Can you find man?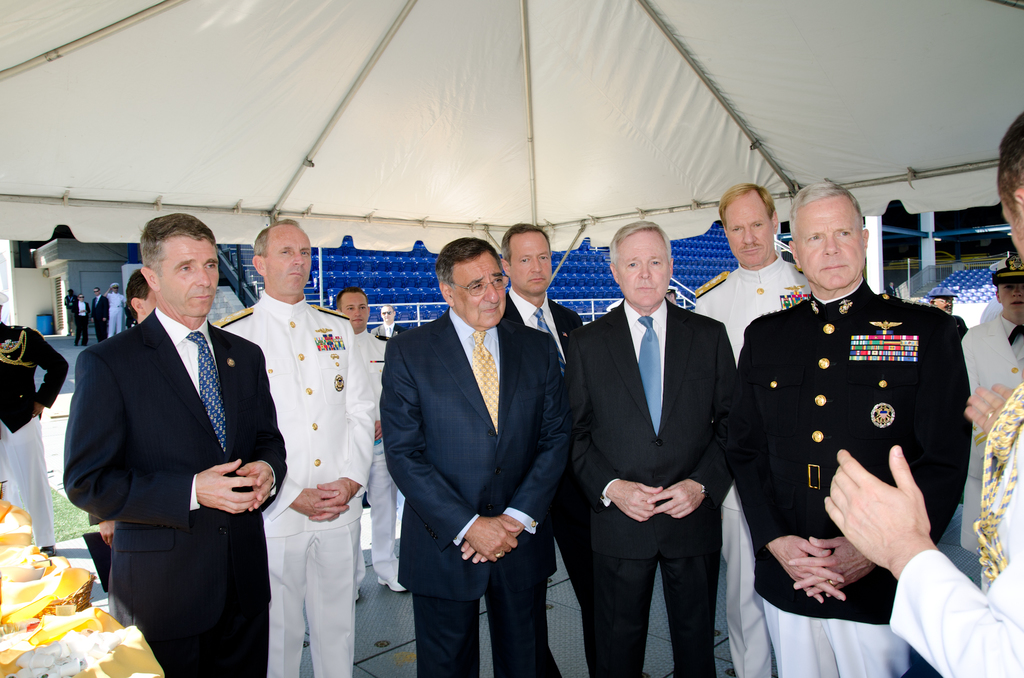
Yes, bounding box: box=[733, 177, 977, 677].
